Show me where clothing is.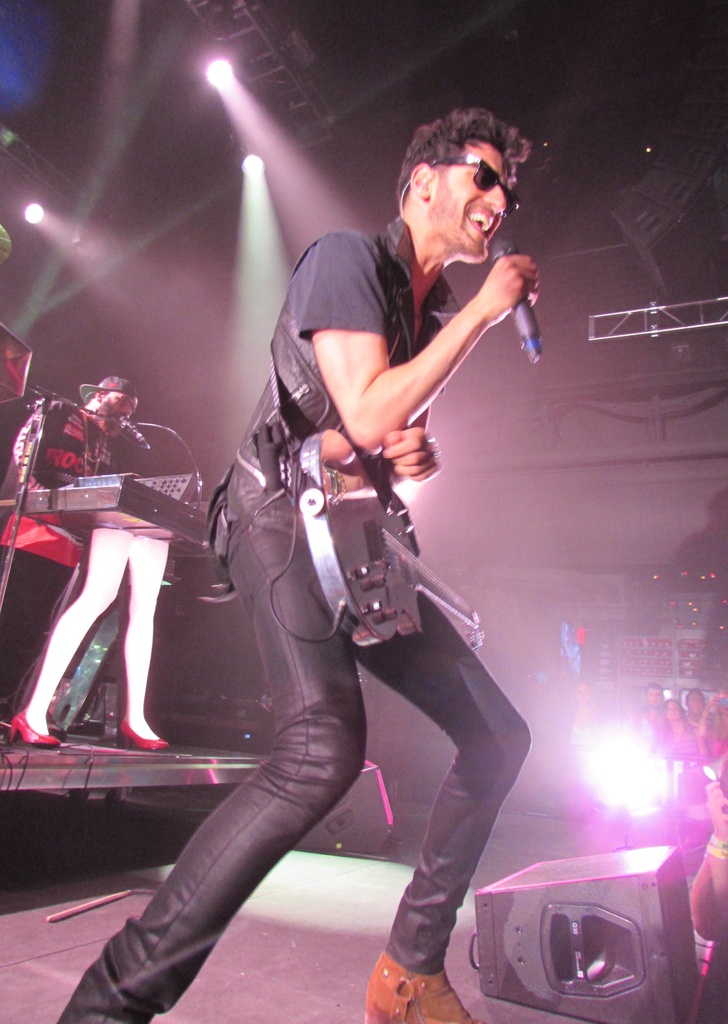
clothing is at <bbox>0, 400, 124, 719</bbox>.
